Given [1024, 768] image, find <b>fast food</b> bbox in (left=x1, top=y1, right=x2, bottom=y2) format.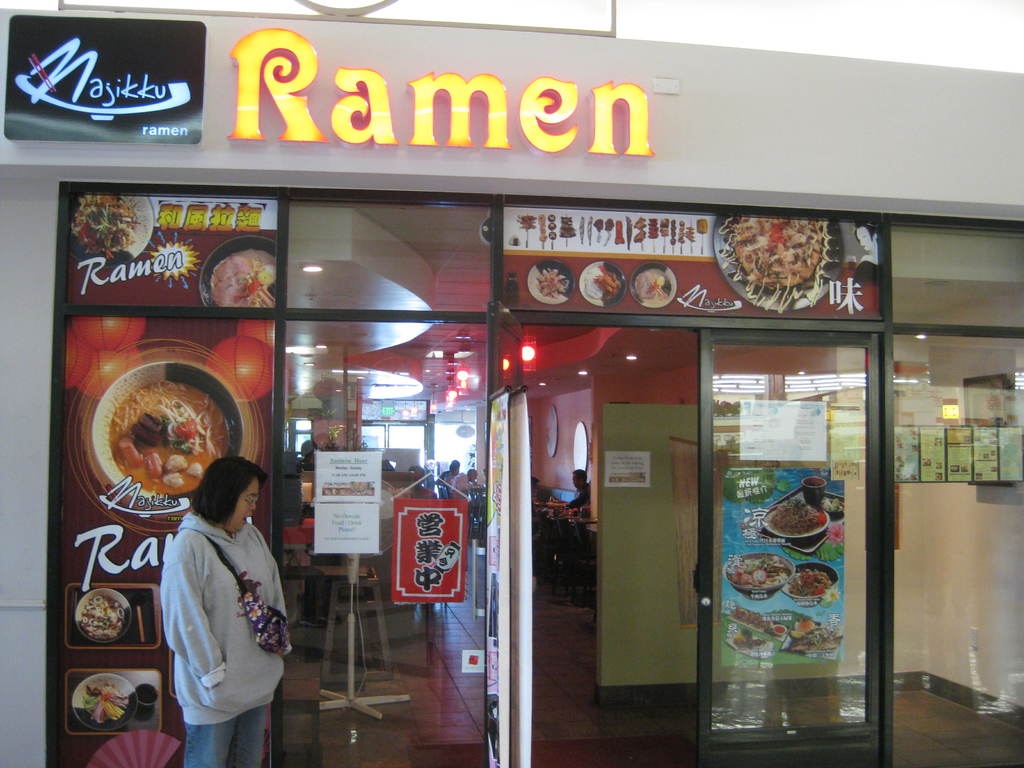
(left=660, top=216, right=670, bottom=238).
